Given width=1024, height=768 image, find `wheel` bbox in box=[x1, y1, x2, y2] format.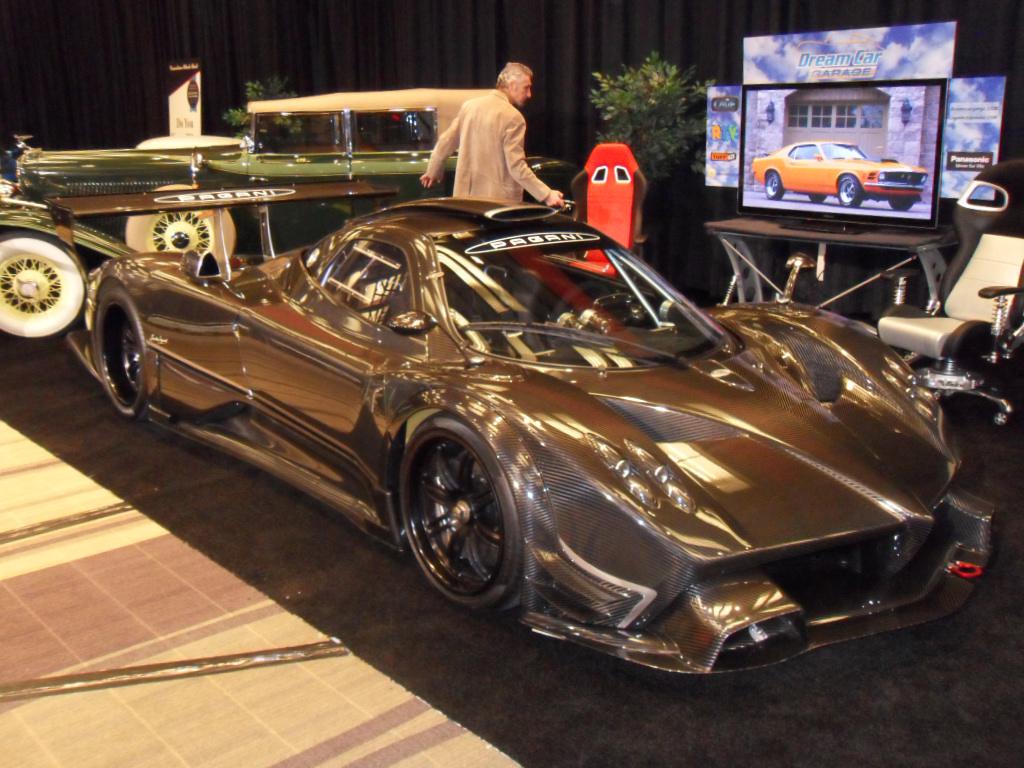
box=[379, 401, 525, 620].
